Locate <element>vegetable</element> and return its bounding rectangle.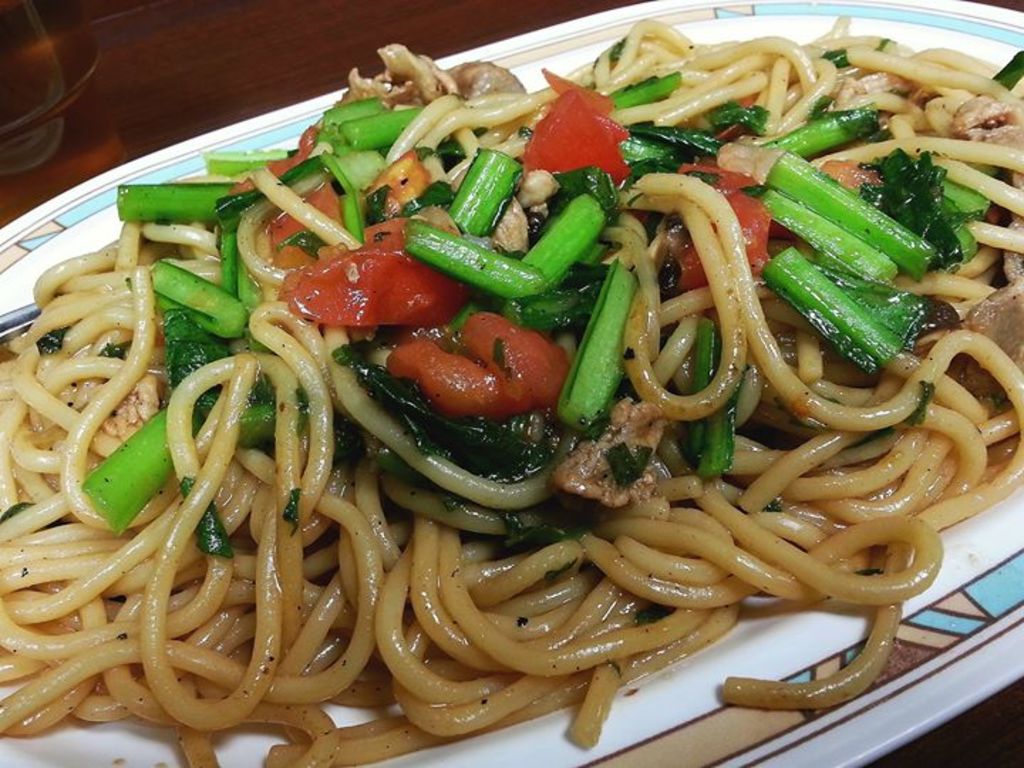
(left=452, top=148, right=521, bottom=233).
